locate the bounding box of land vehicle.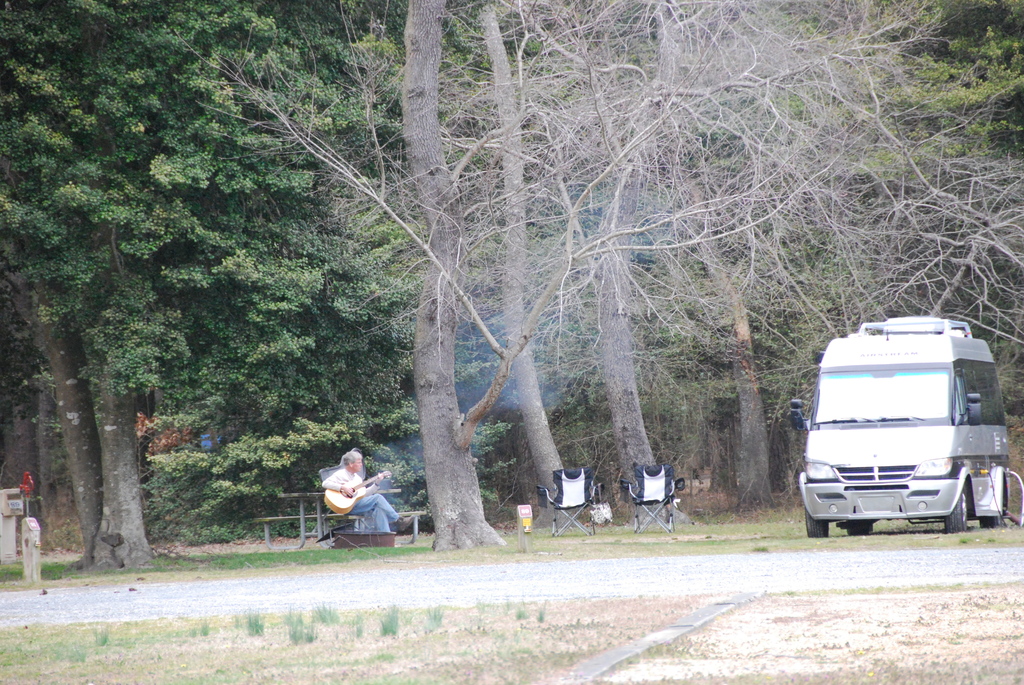
Bounding box: box=[804, 322, 1007, 540].
